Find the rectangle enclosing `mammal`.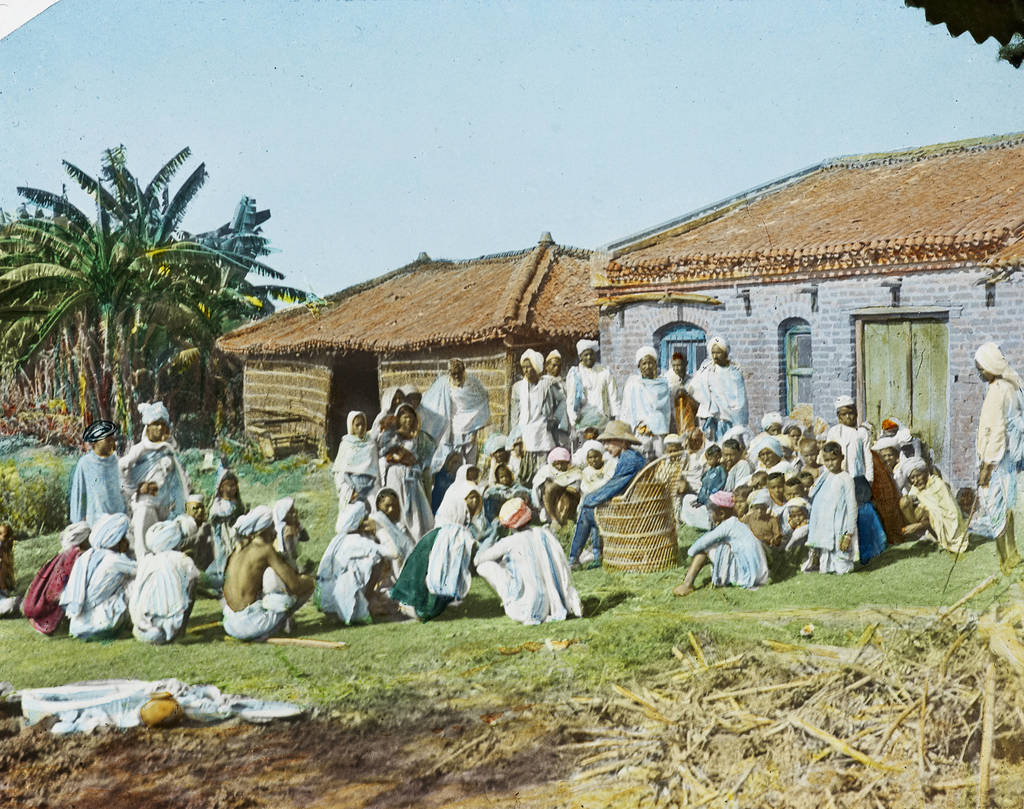
(x1=545, y1=348, x2=563, y2=397).
